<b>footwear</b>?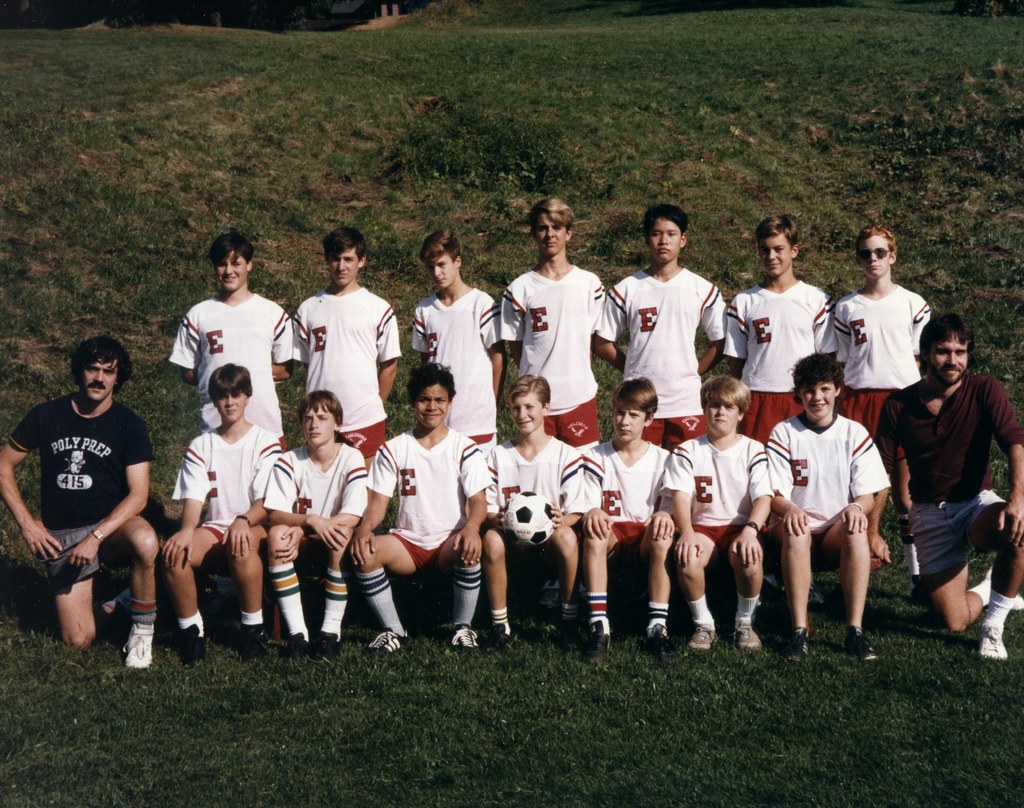
l=687, t=625, r=721, b=656
